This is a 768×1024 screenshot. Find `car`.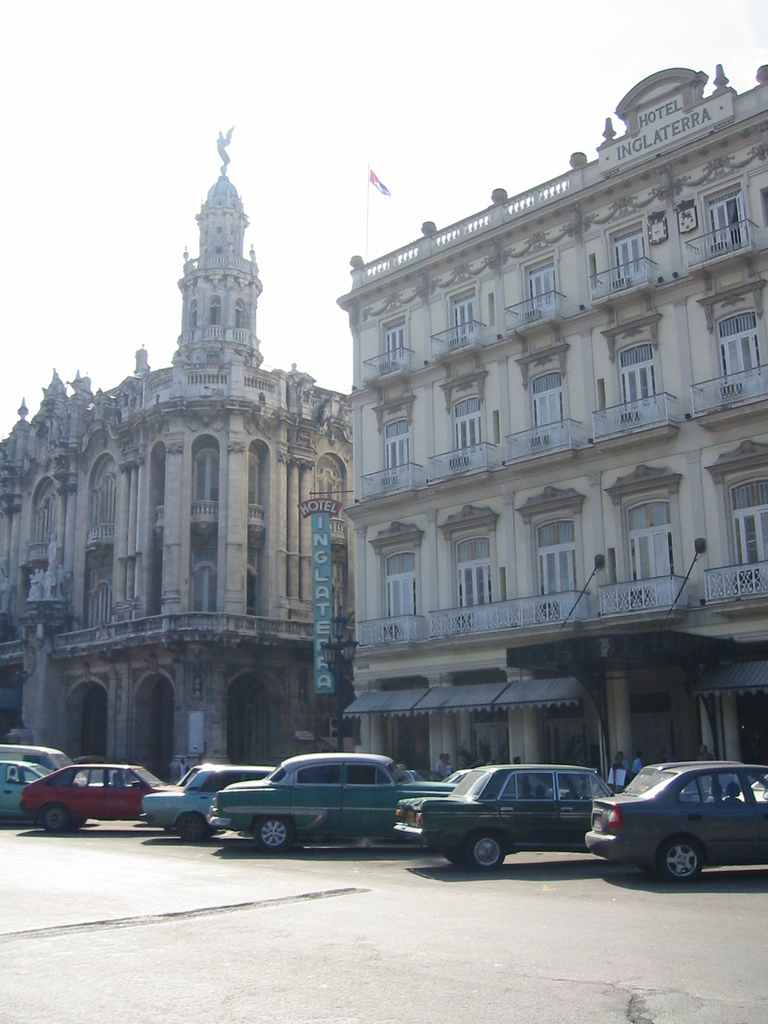
Bounding box: pyautogui.locateOnScreen(401, 765, 635, 871).
